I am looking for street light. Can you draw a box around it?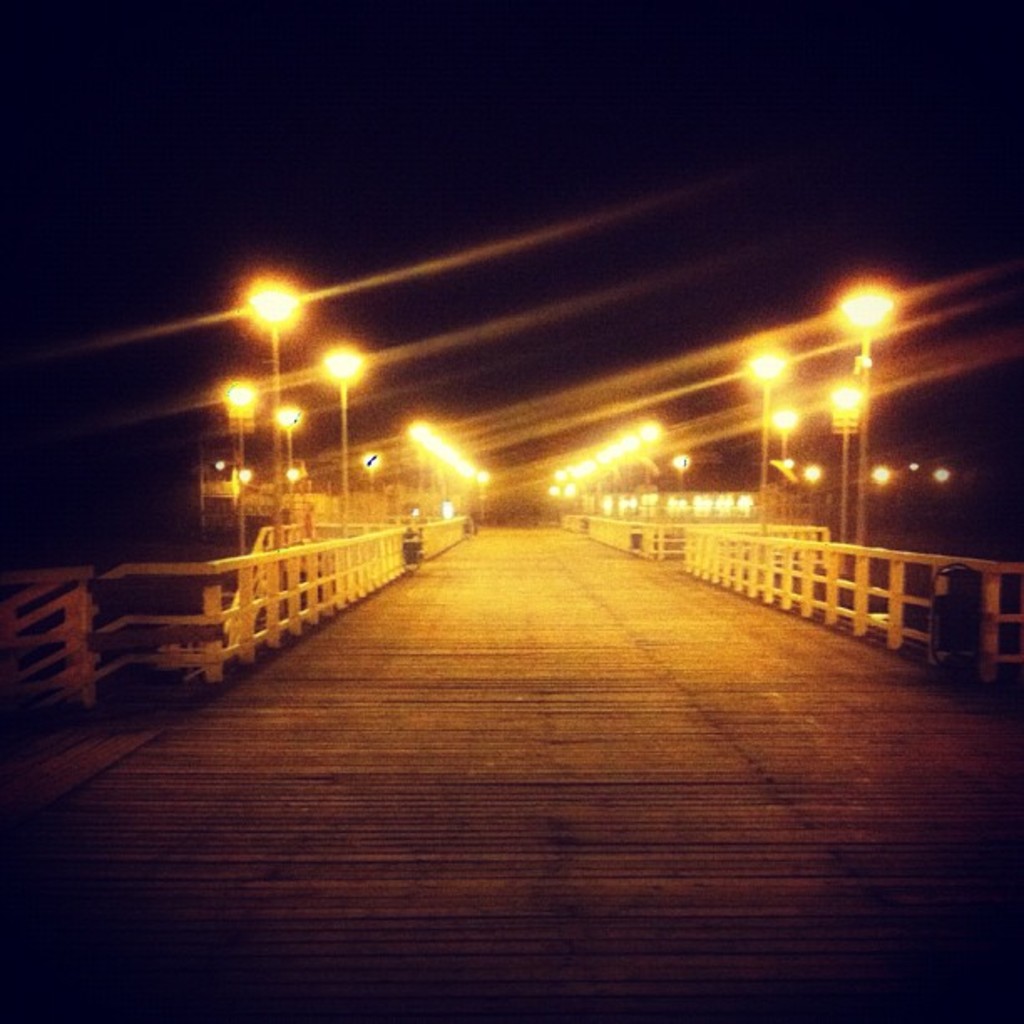
Sure, the bounding box is region(243, 264, 316, 537).
